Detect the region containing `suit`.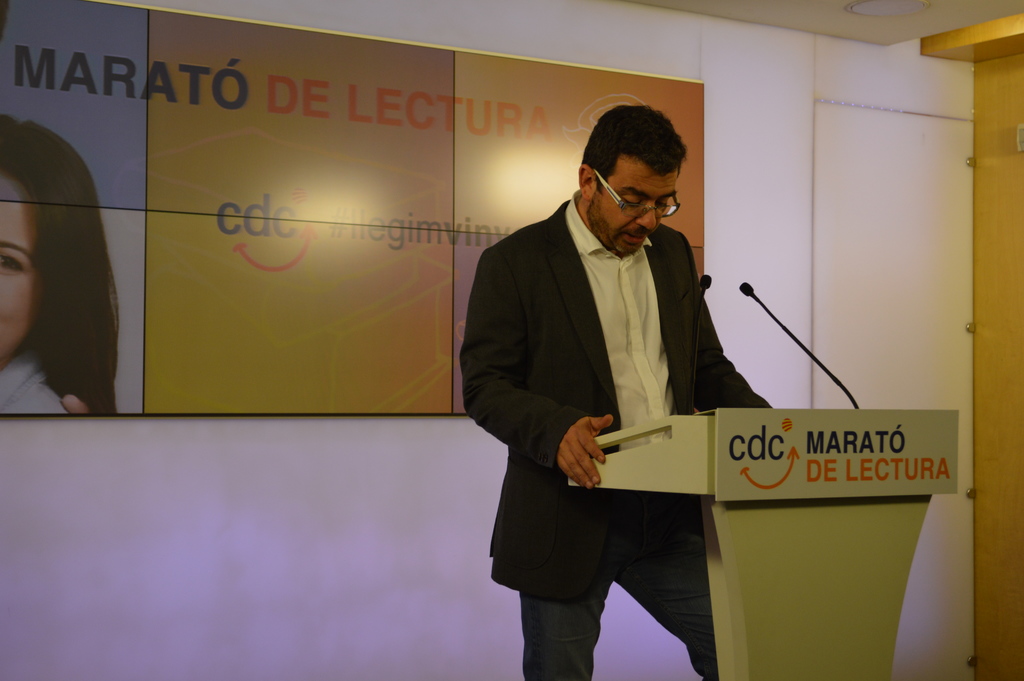
[x1=469, y1=226, x2=798, y2=650].
